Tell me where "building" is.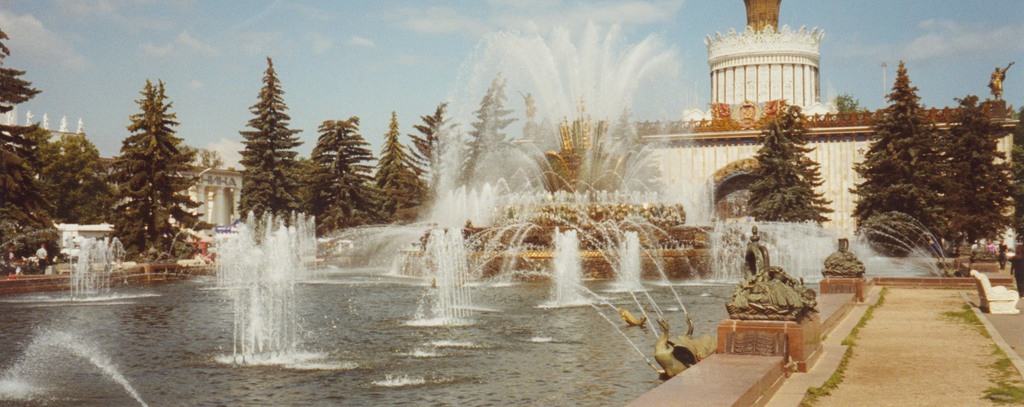
"building" is at detection(171, 164, 243, 228).
